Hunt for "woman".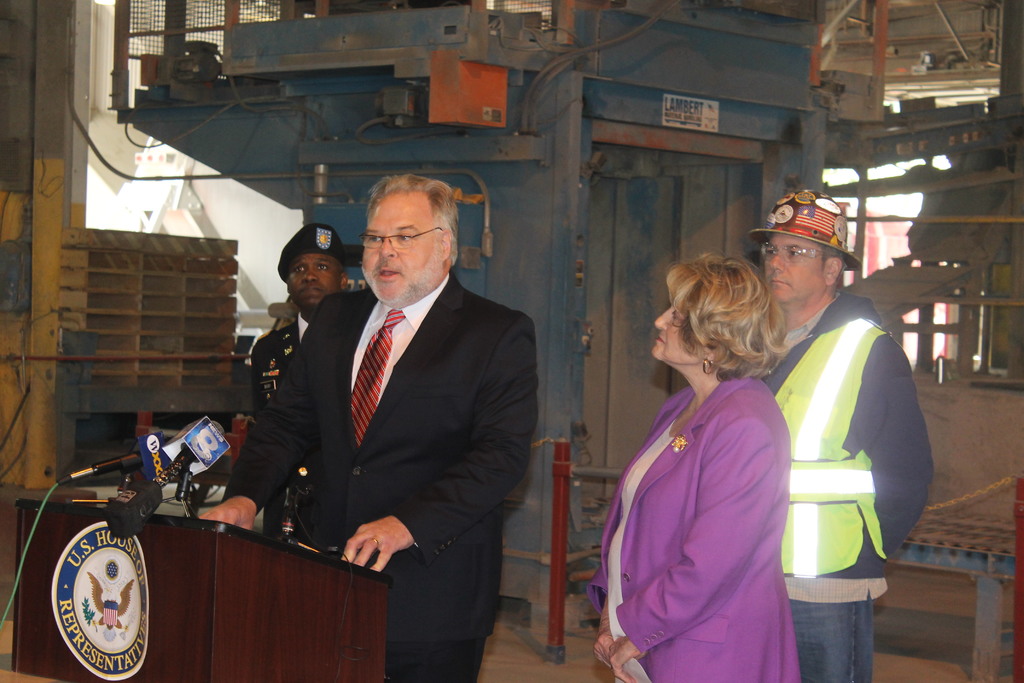
Hunted down at (x1=600, y1=235, x2=808, y2=671).
